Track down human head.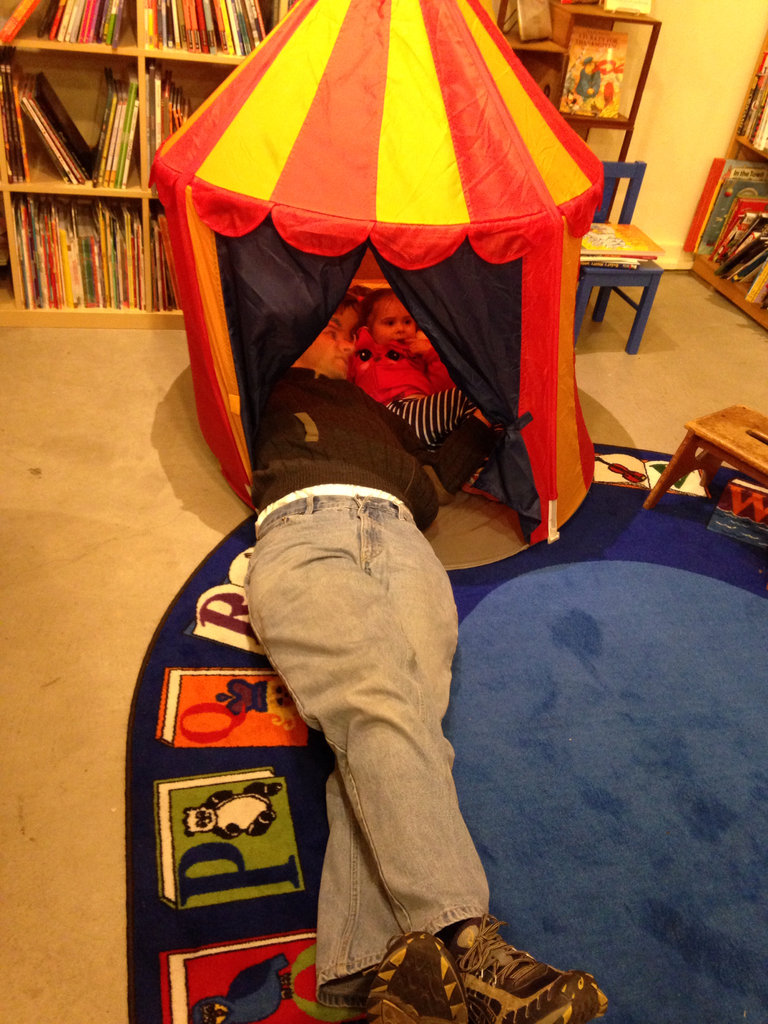
Tracked to box=[365, 289, 413, 349].
